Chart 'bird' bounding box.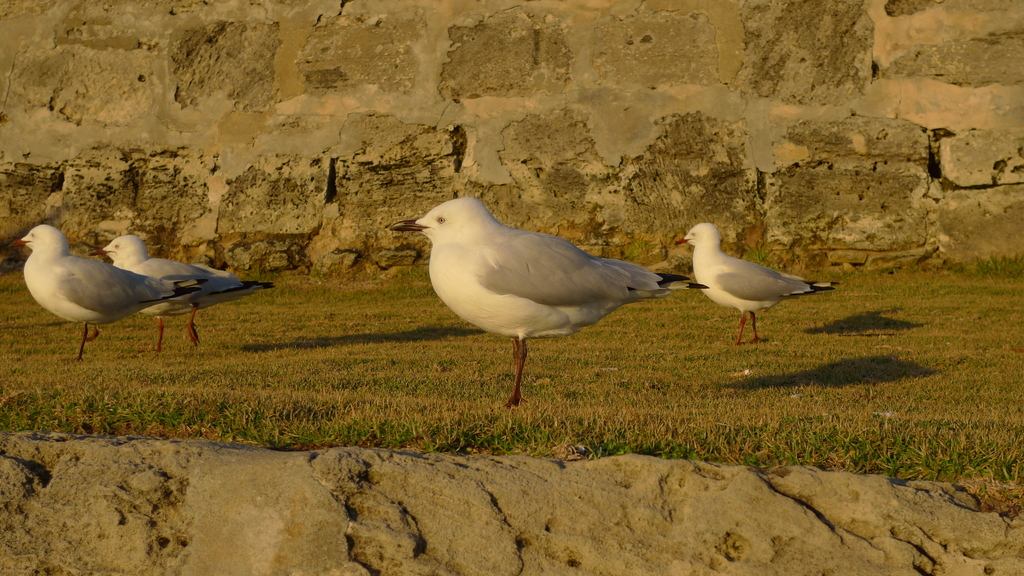
Charted: {"x1": 5, "y1": 221, "x2": 199, "y2": 360}.
